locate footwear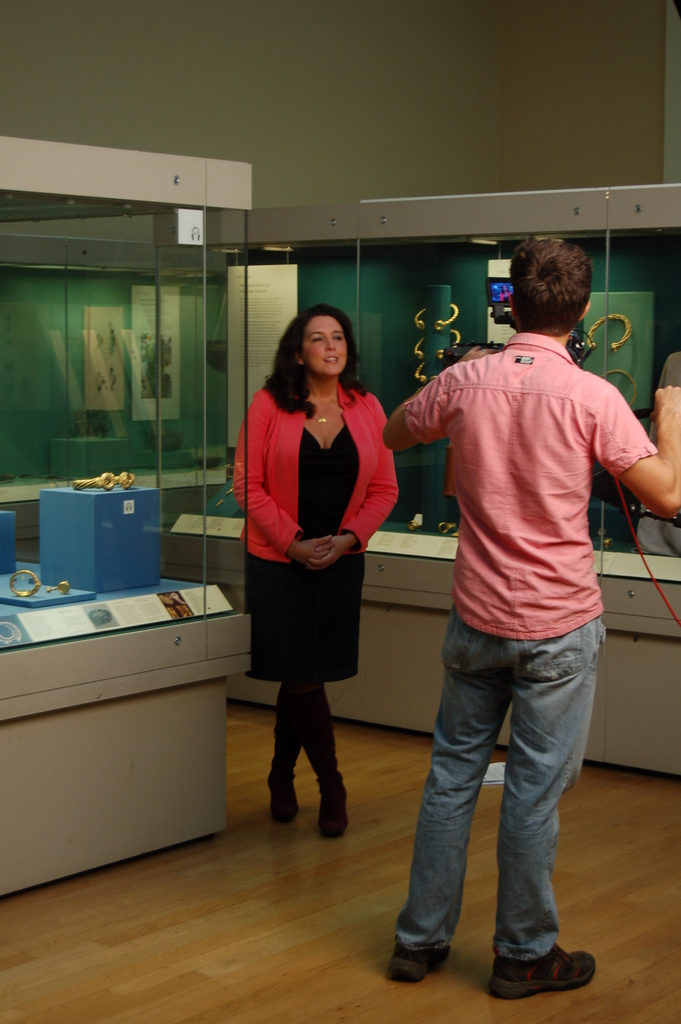
left=316, top=778, right=350, bottom=837
